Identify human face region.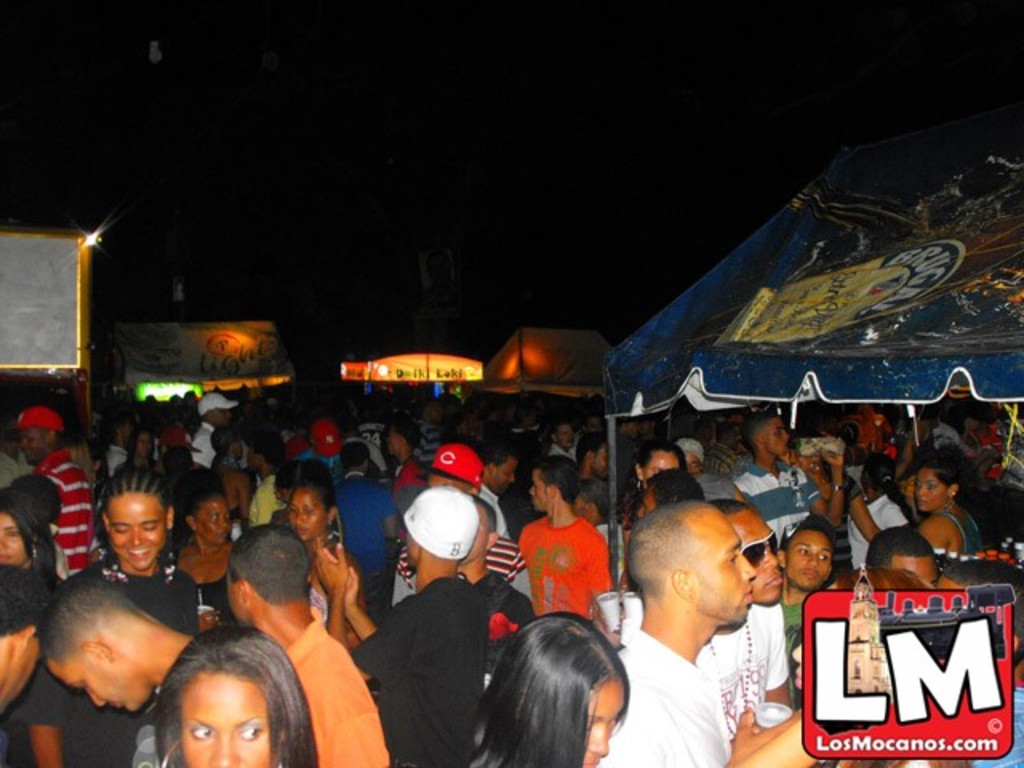
Region: box=[184, 680, 274, 766].
